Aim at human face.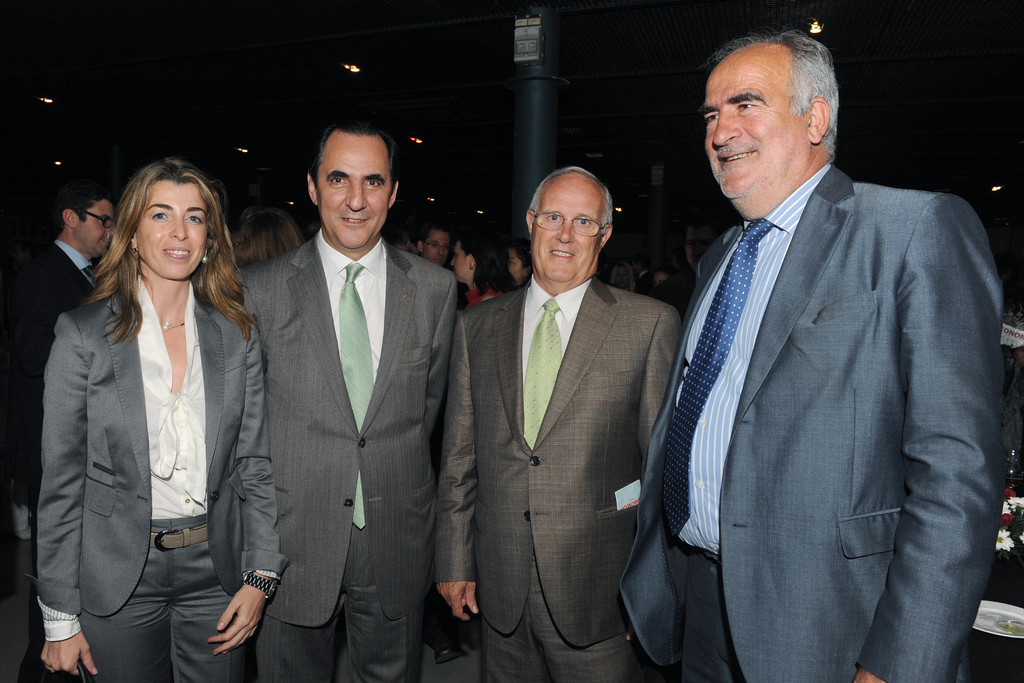
Aimed at left=703, top=53, right=808, bottom=199.
